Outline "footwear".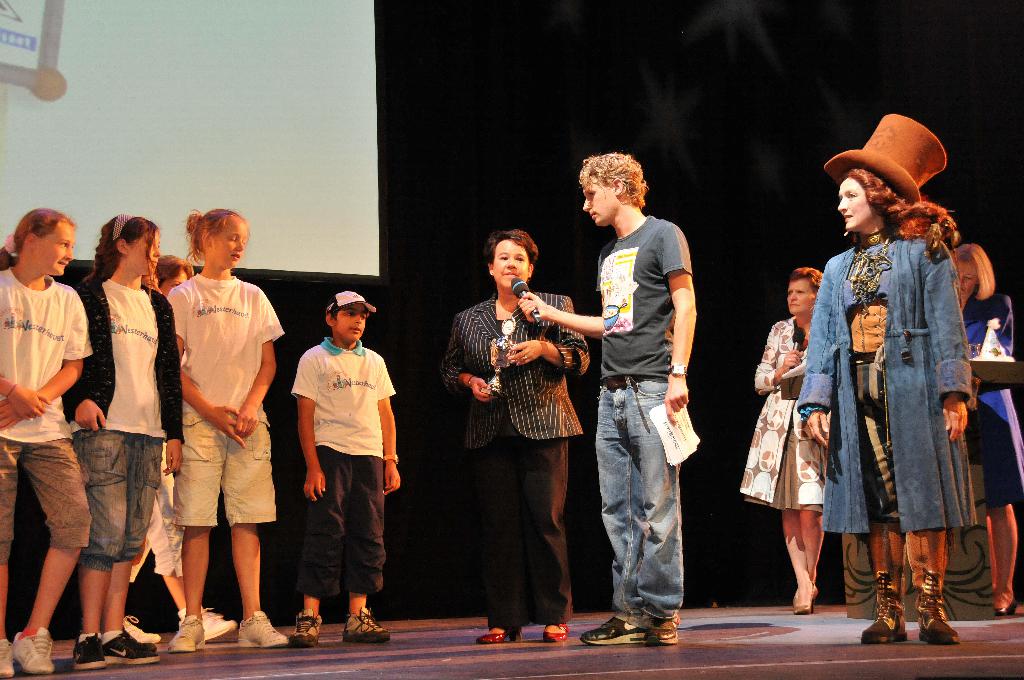
Outline: region(792, 585, 807, 603).
